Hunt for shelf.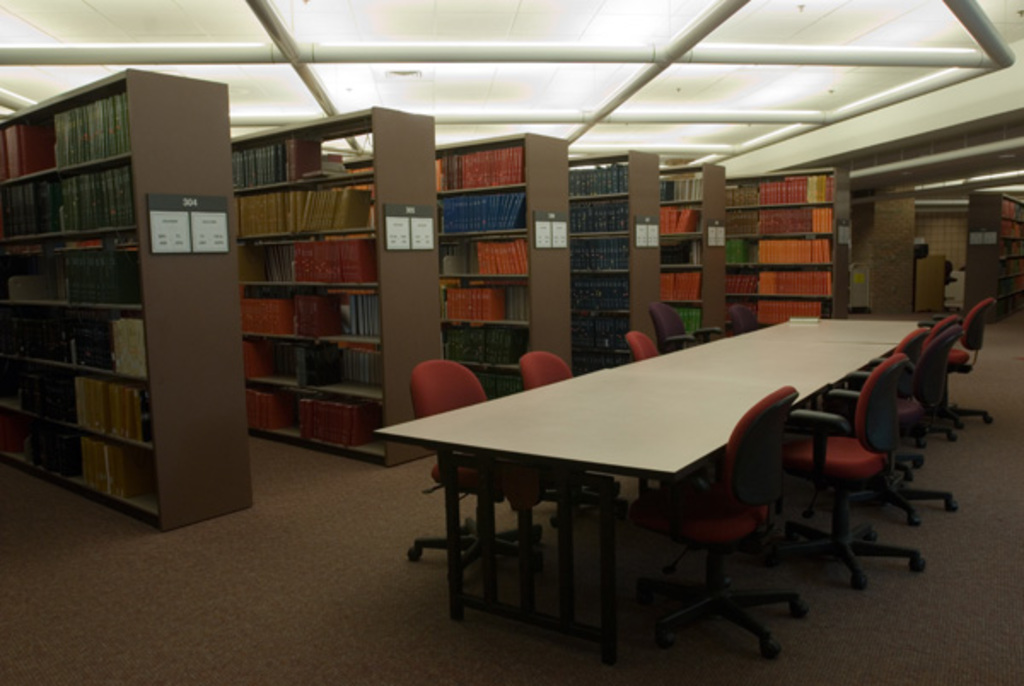
Hunted down at bbox=[234, 334, 387, 396].
